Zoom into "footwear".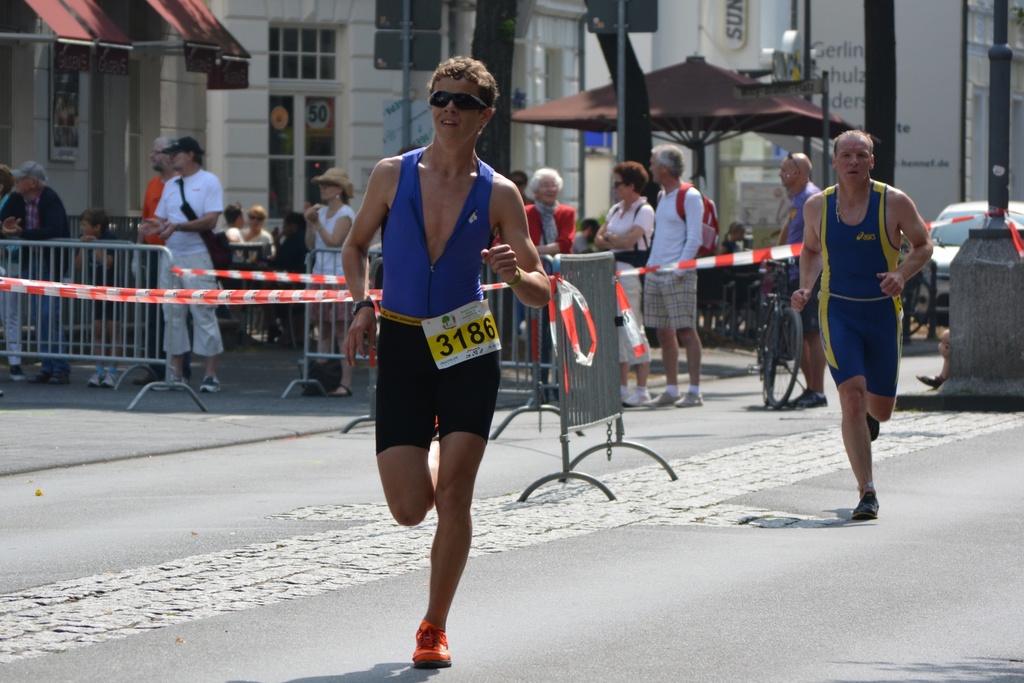
Zoom target: left=198, top=374, right=221, bottom=391.
